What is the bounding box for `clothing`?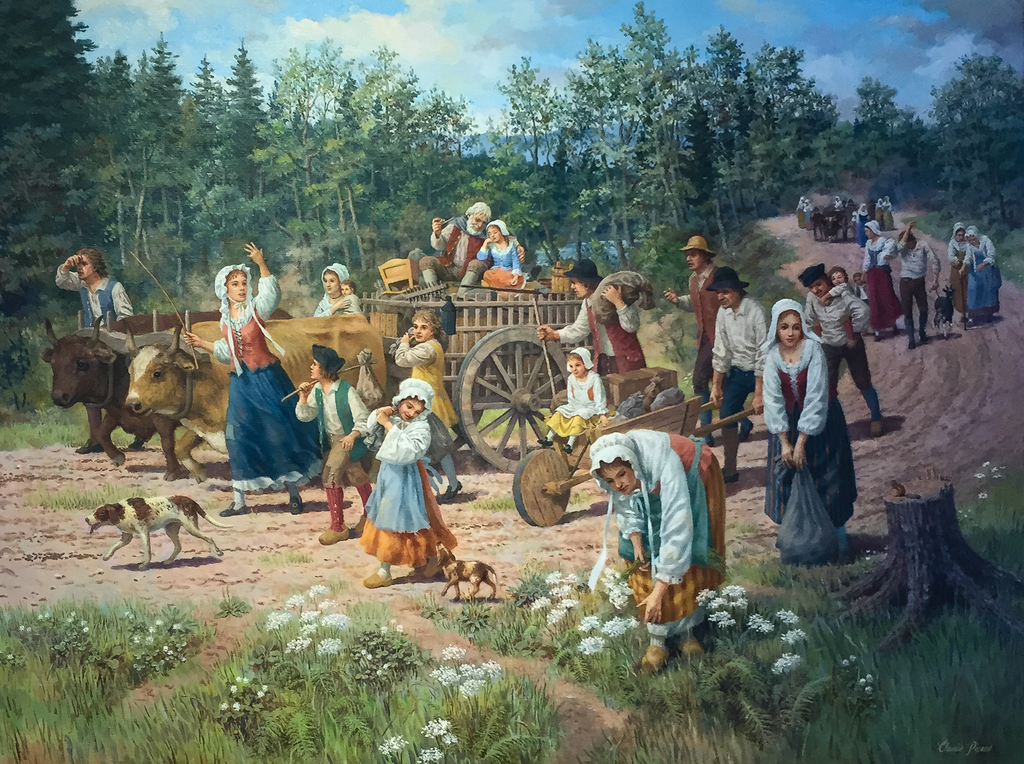
312, 260, 360, 320.
